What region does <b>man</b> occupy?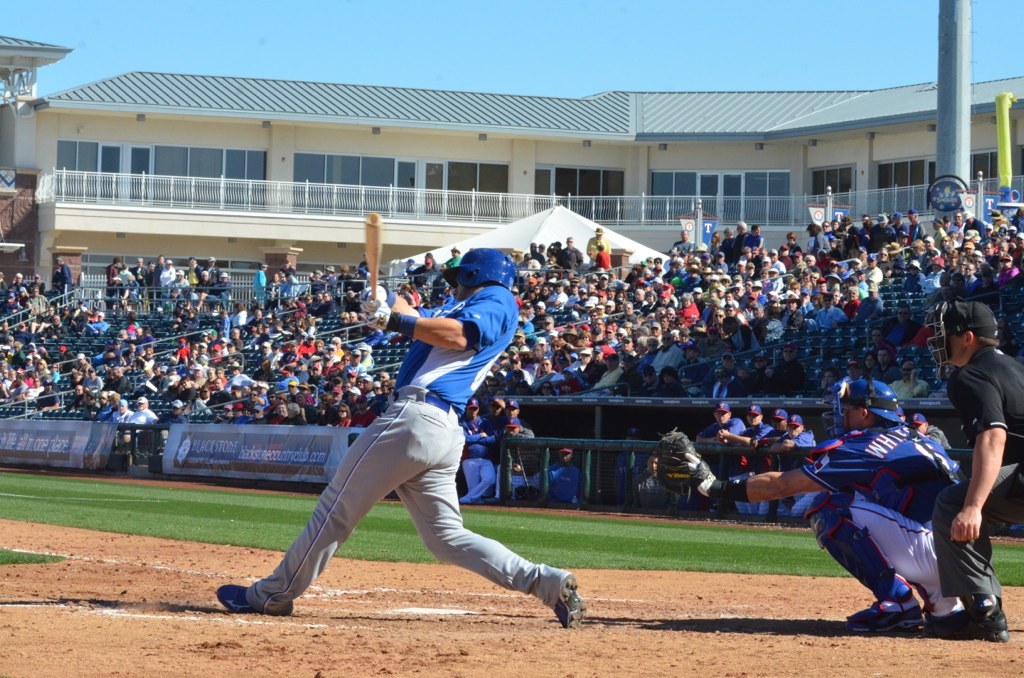
x1=573, y1=292, x2=593, y2=317.
